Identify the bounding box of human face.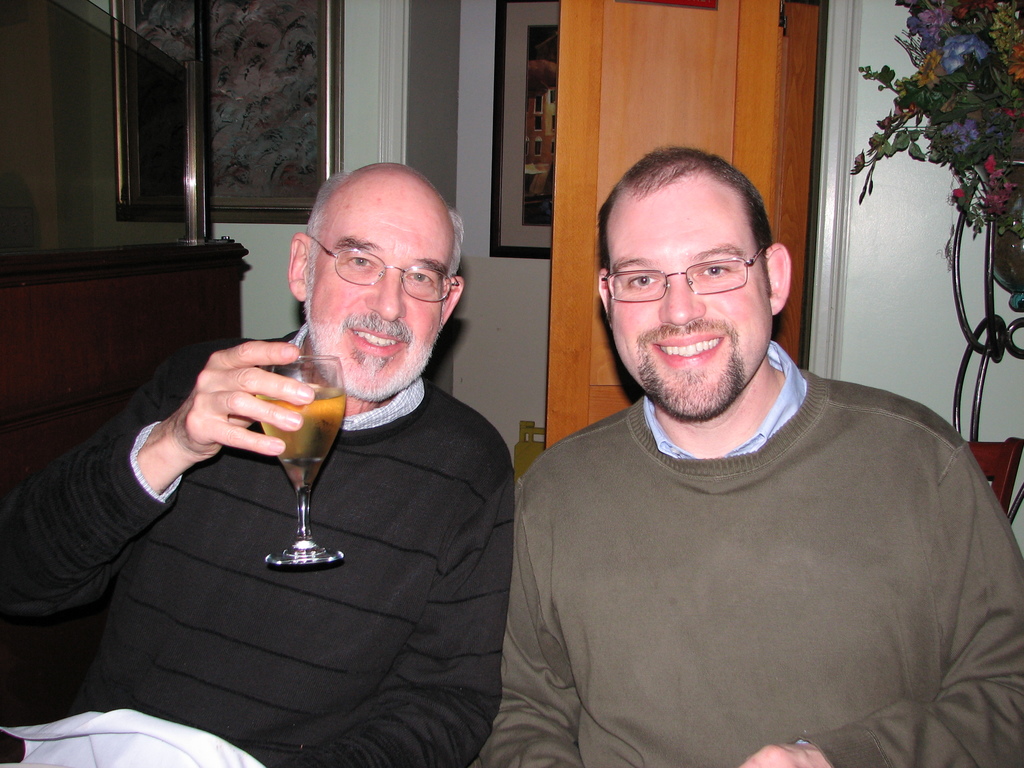
pyautogui.locateOnScreen(301, 198, 455, 397).
